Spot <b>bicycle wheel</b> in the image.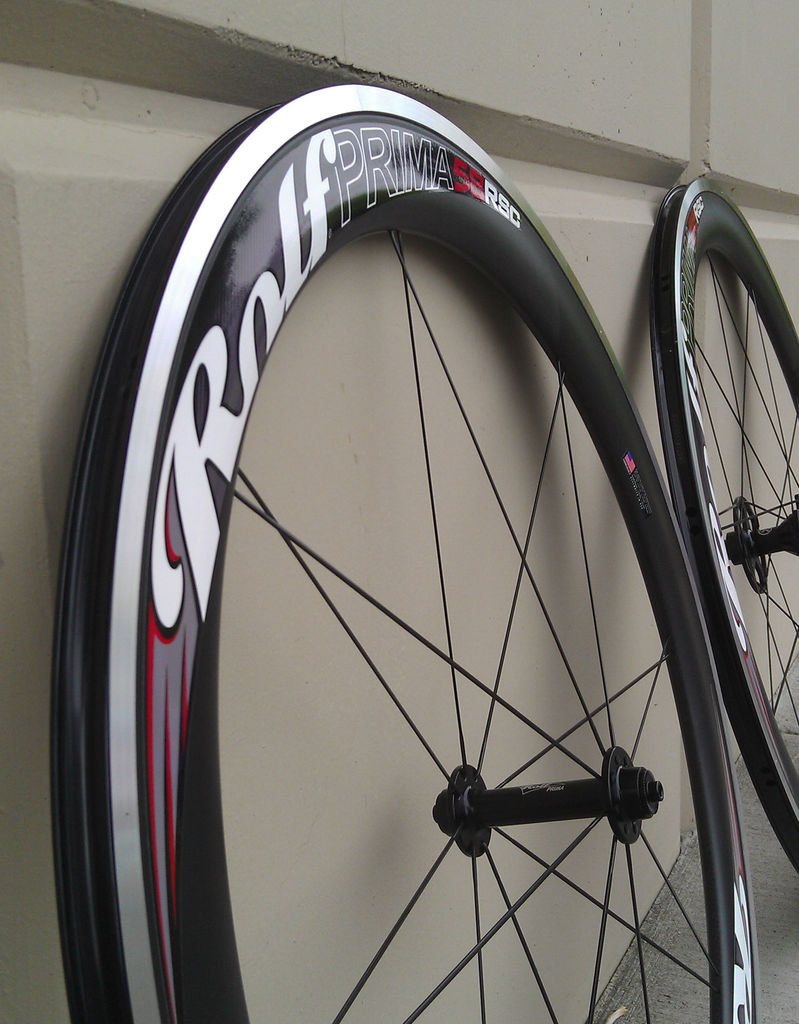
<b>bicycle wheel</b> found at detection(651, 176, 798, 864).
